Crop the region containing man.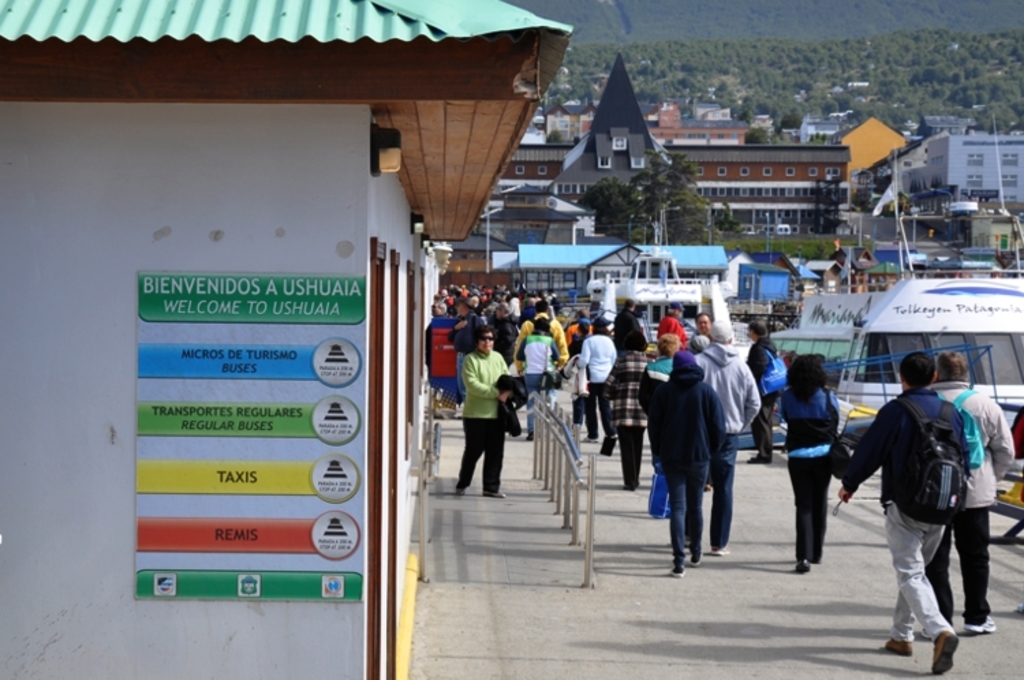
Crop region: [left=657, top=298, right=695, bottom=345].
